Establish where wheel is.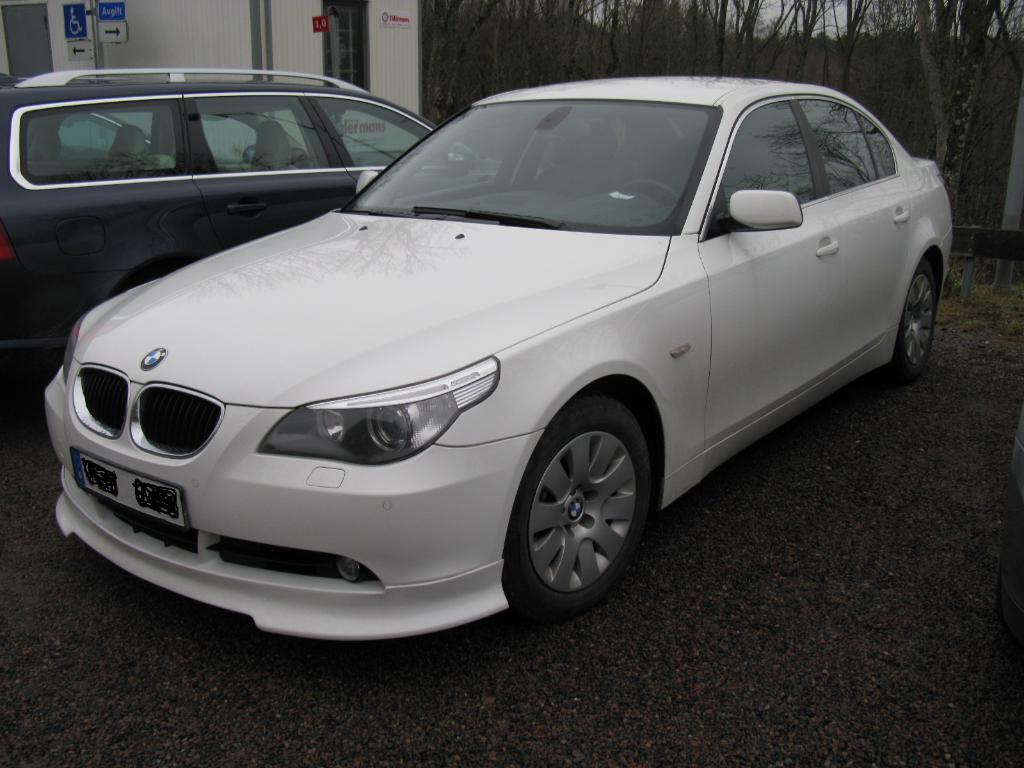
Established at {"x1": 619, "y1": 179, "x2": 680, "y2": 202}.
